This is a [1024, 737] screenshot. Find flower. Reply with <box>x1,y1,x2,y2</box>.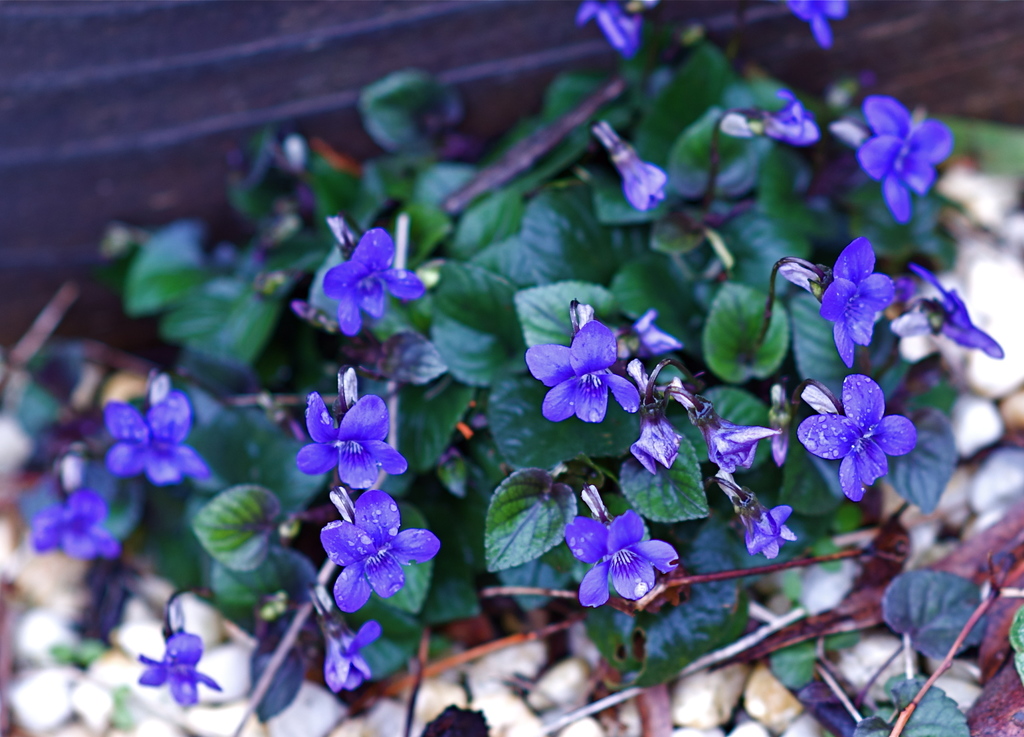
<box>857,99,952,224</box>.
